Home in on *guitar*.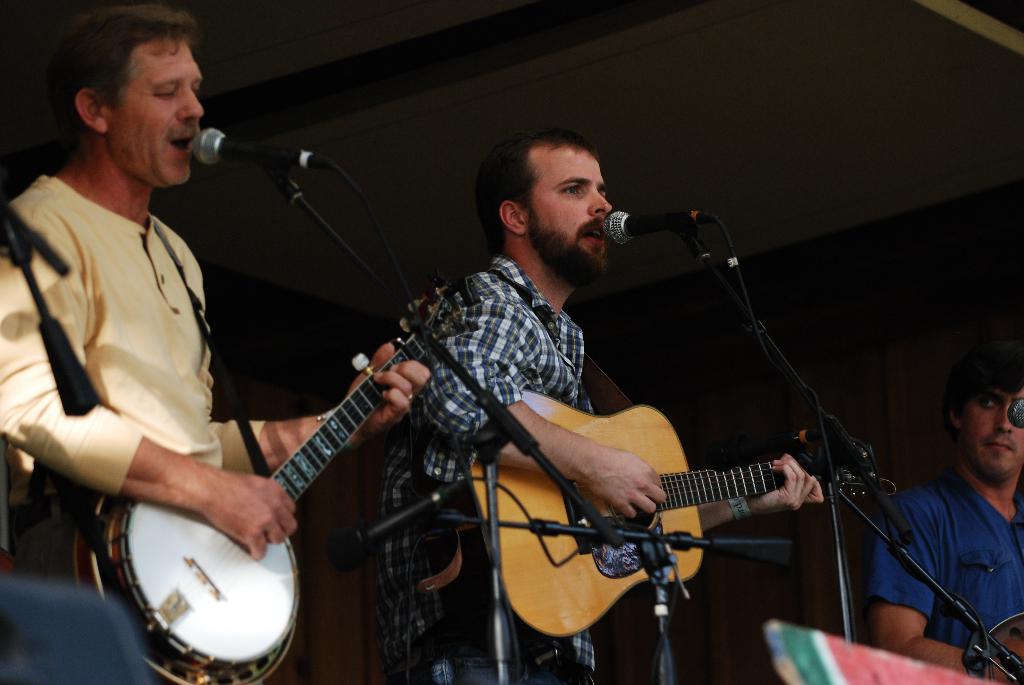
Homed in at [469,388,830,639].
